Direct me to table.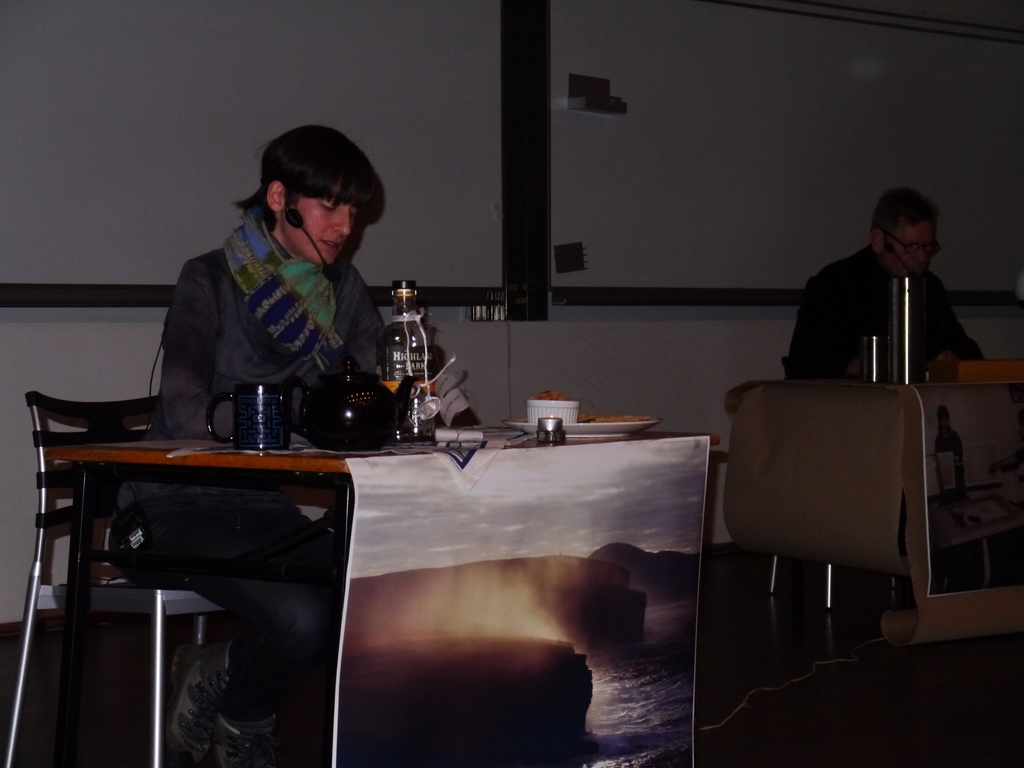
Direction: (x1=77, y1=426, x2=730, y2=767).
